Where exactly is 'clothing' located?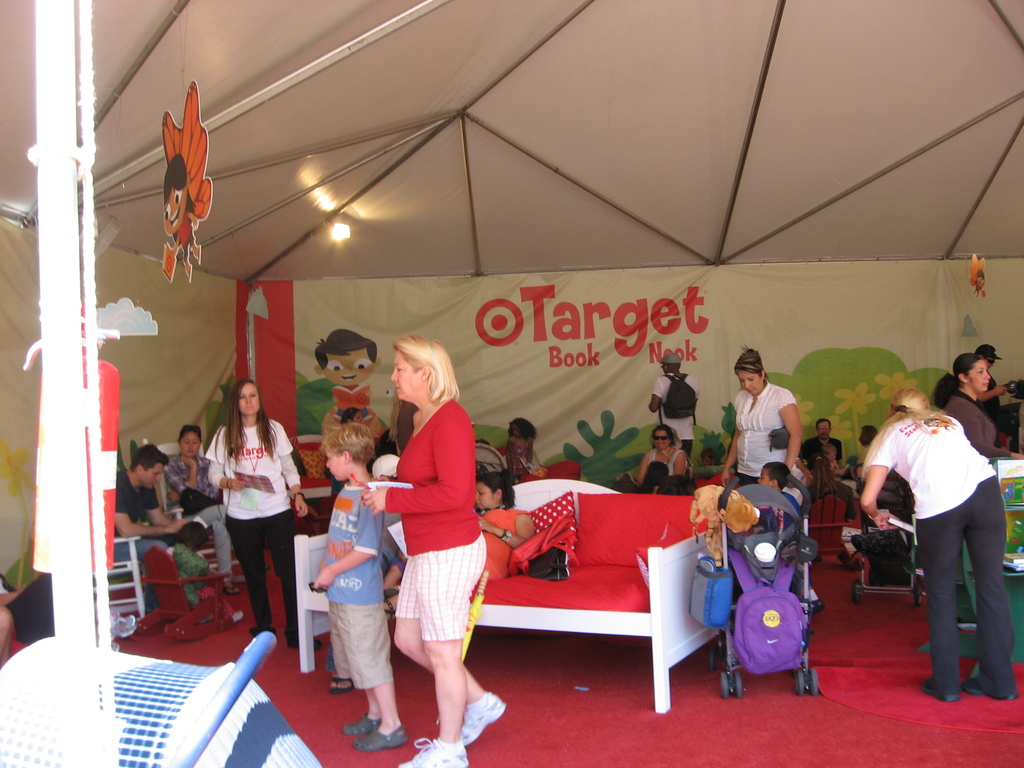
Its bounding box is (x1=808, y1=477, x2=858, y2=521).
